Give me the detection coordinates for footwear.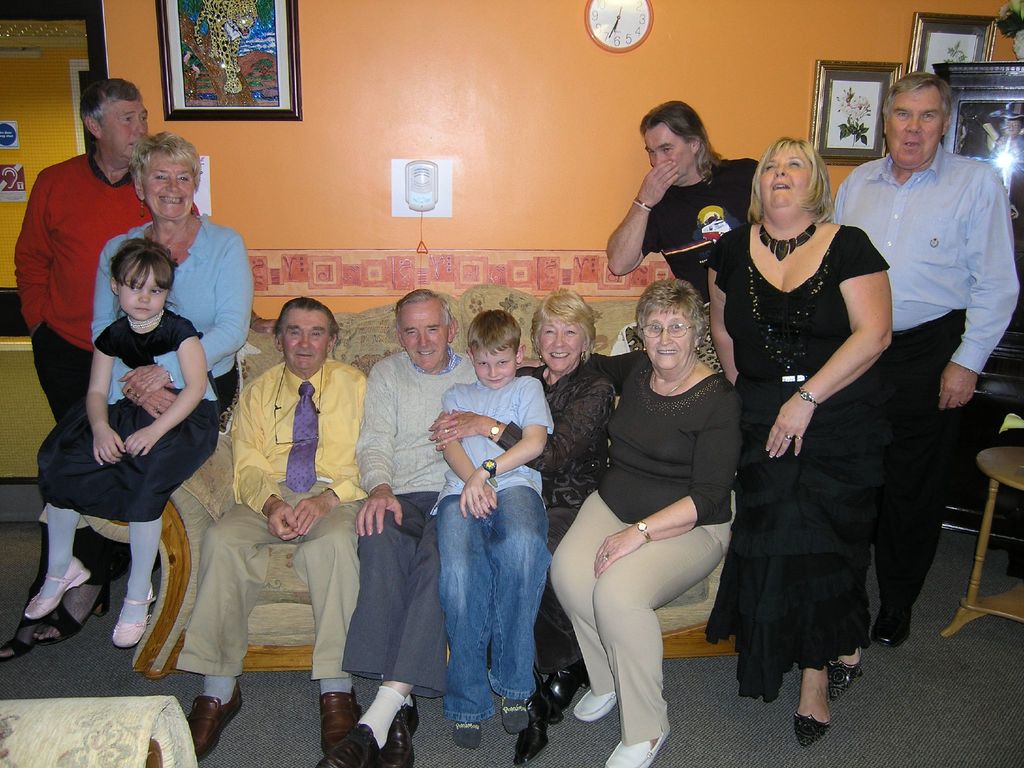
l=572, t=685, r=624, b=721.
